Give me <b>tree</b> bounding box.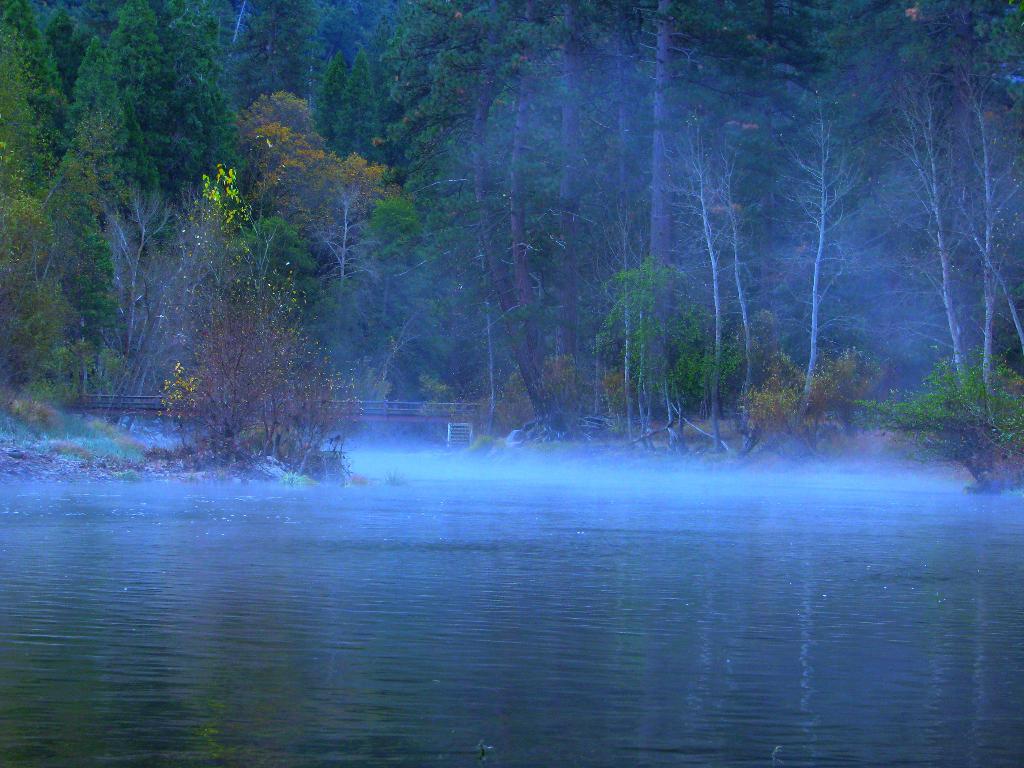
bbox=[601, 0, 672, 447].
